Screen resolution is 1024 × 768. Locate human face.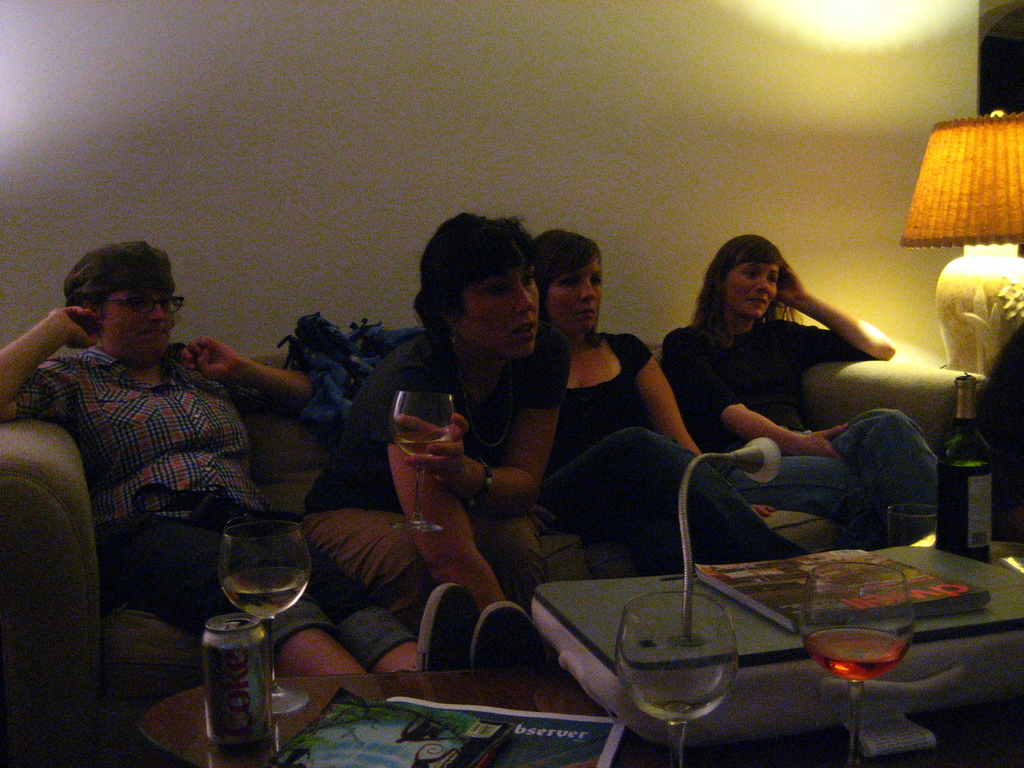
bbox(100, 289, 180, 355).
